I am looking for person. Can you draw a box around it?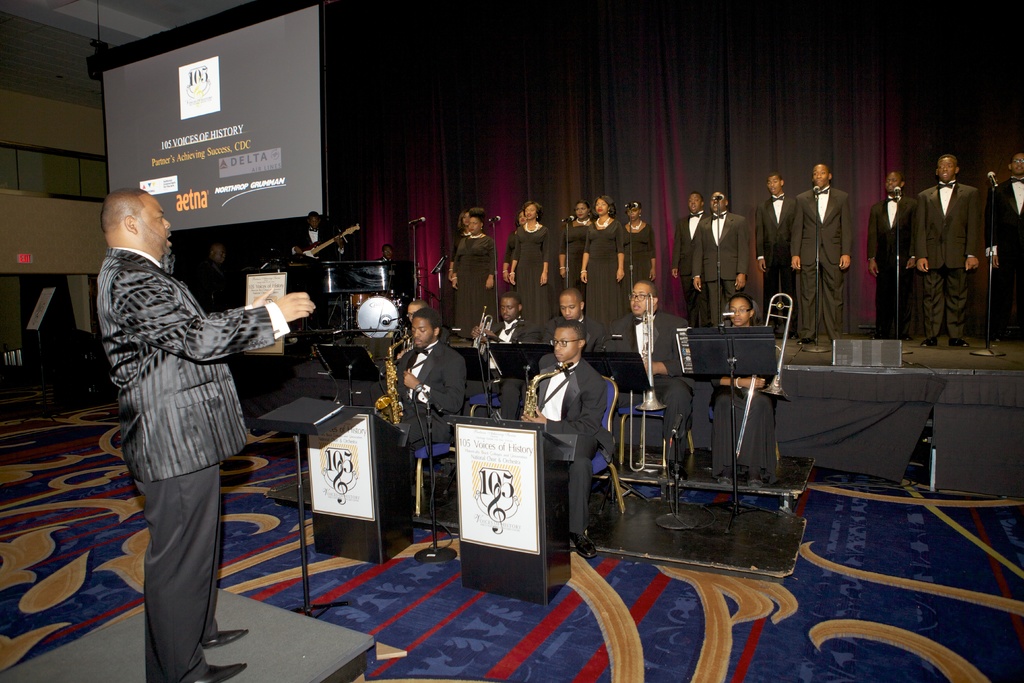
Sure, the bounding box is [539,311,622,527].
